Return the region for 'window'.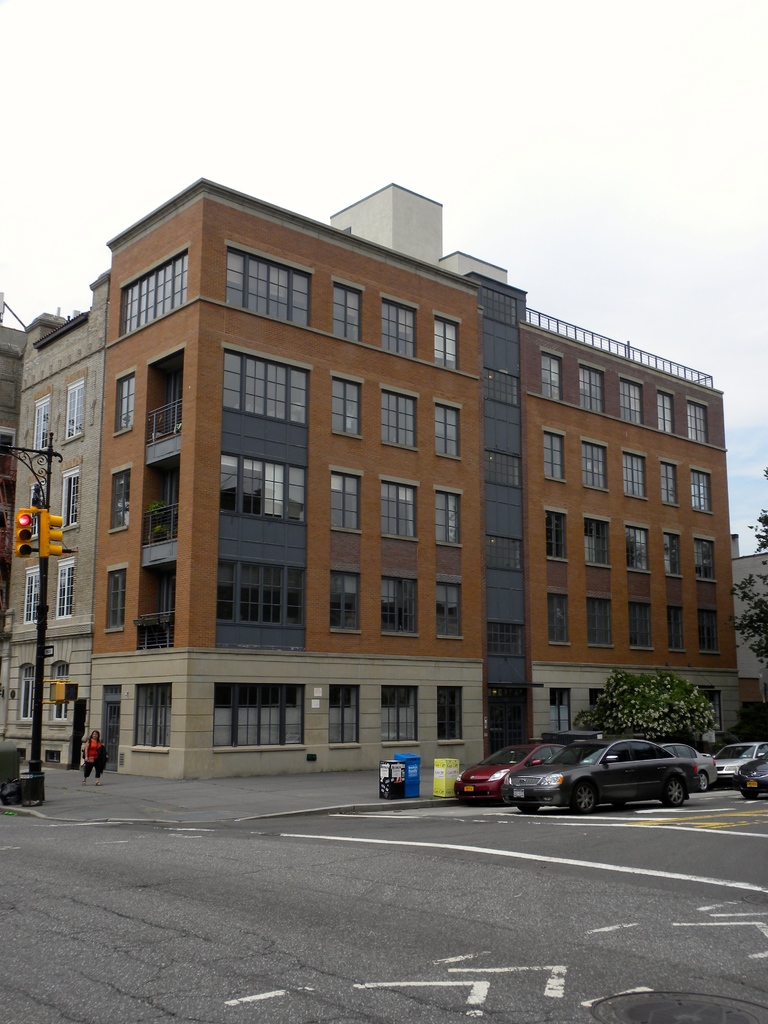
(left=67, top=378, right=86, bottom=435).
